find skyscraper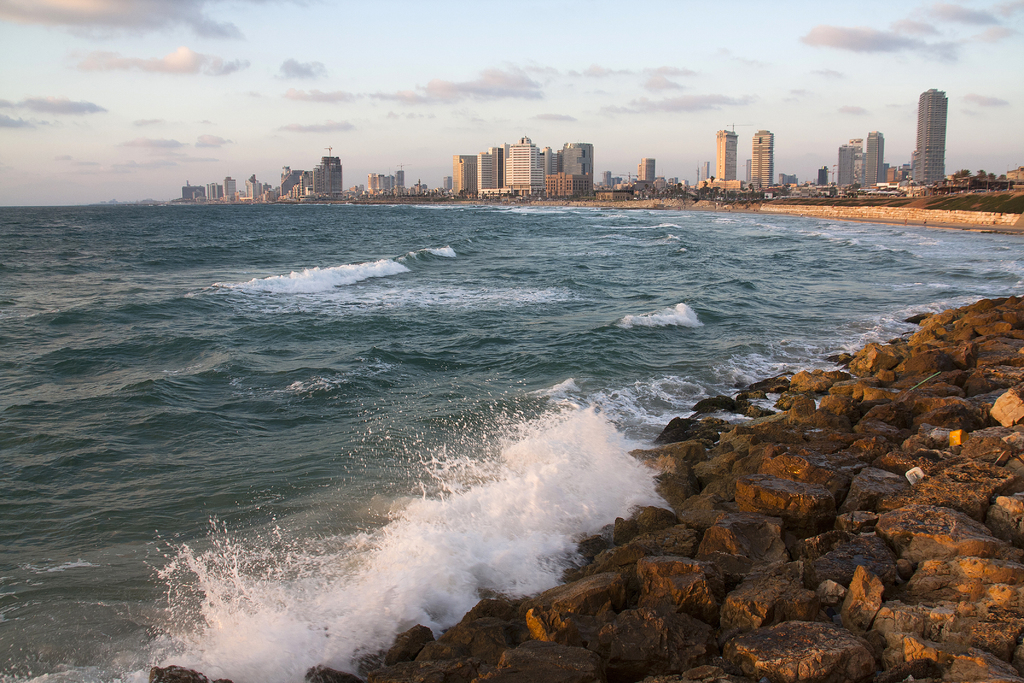
crop(637, 154, 653, 186)
